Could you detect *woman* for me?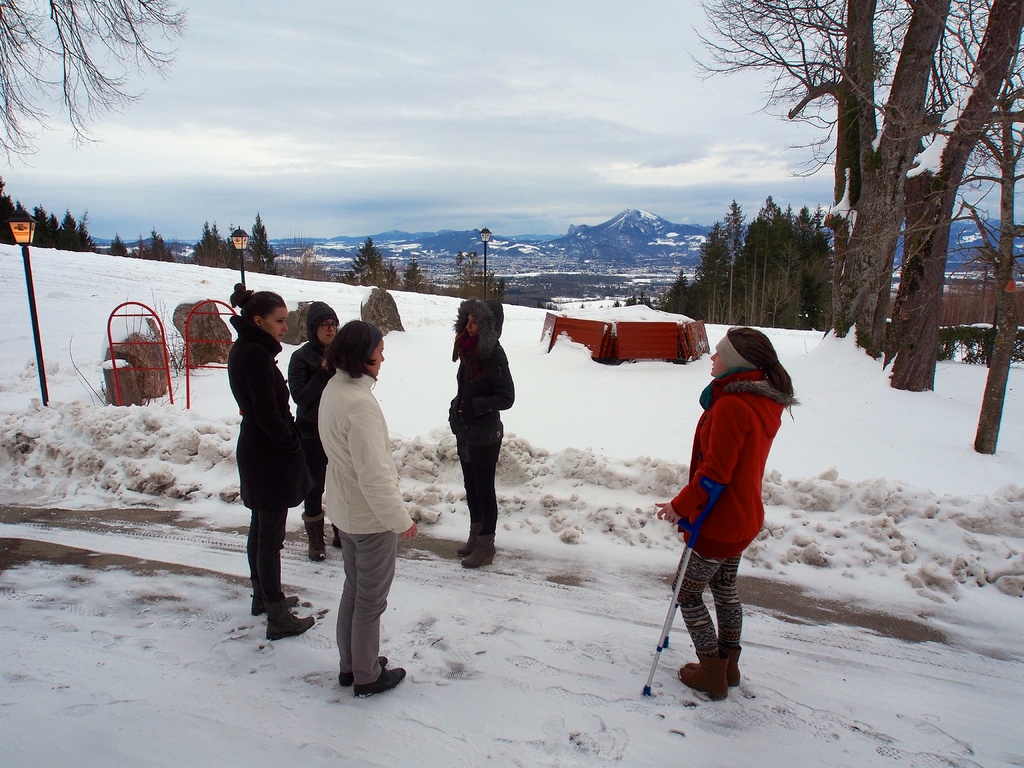
Detection result: 222,283,314,637.
